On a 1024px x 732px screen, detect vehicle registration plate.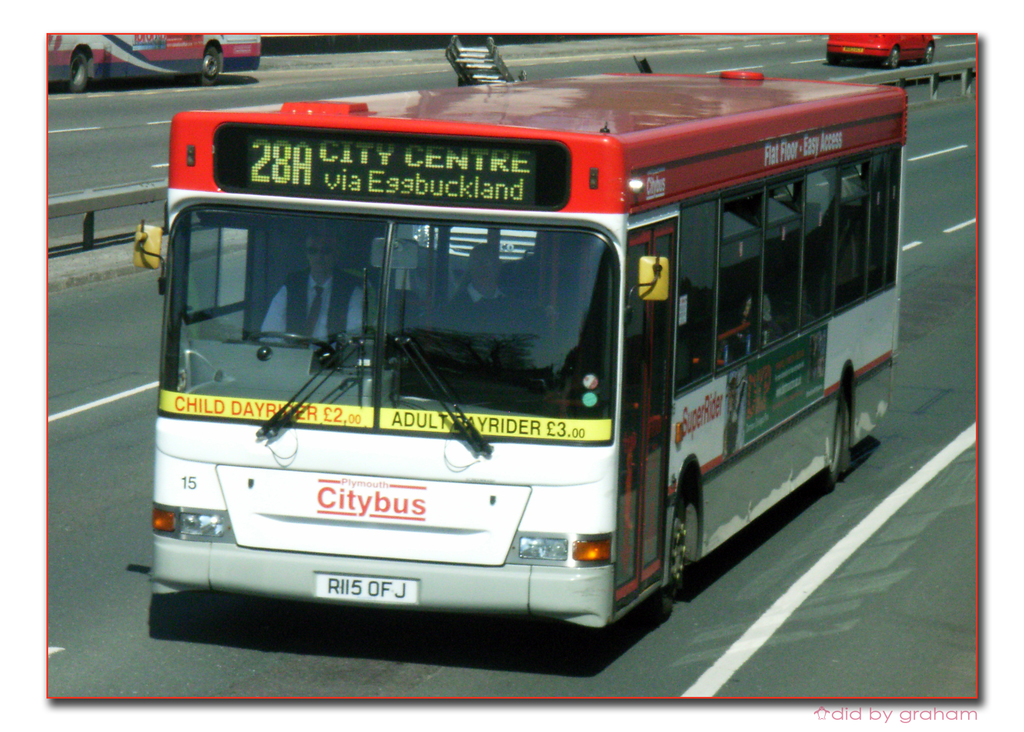
321:571:408:602.
